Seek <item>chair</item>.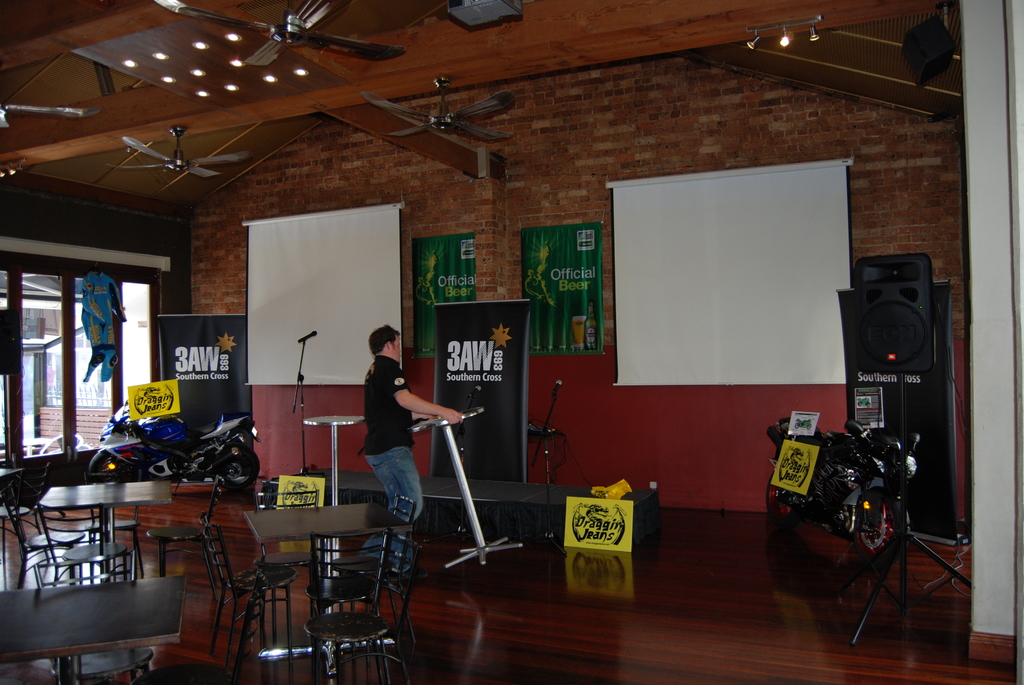
<box>148,476,232,581</box>.
